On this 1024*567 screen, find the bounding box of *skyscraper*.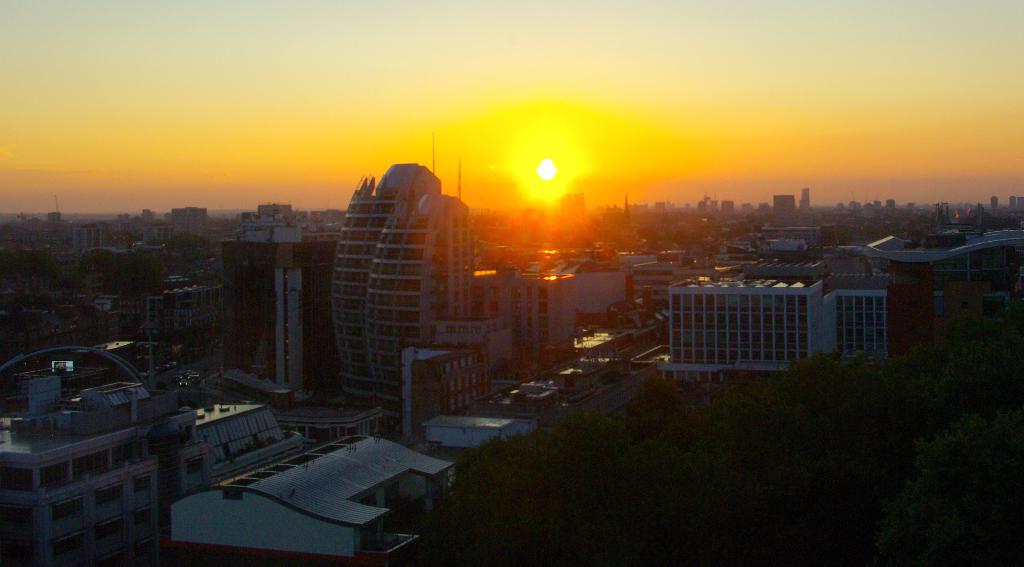
Bounding box: (800, 189, 812, 220).
